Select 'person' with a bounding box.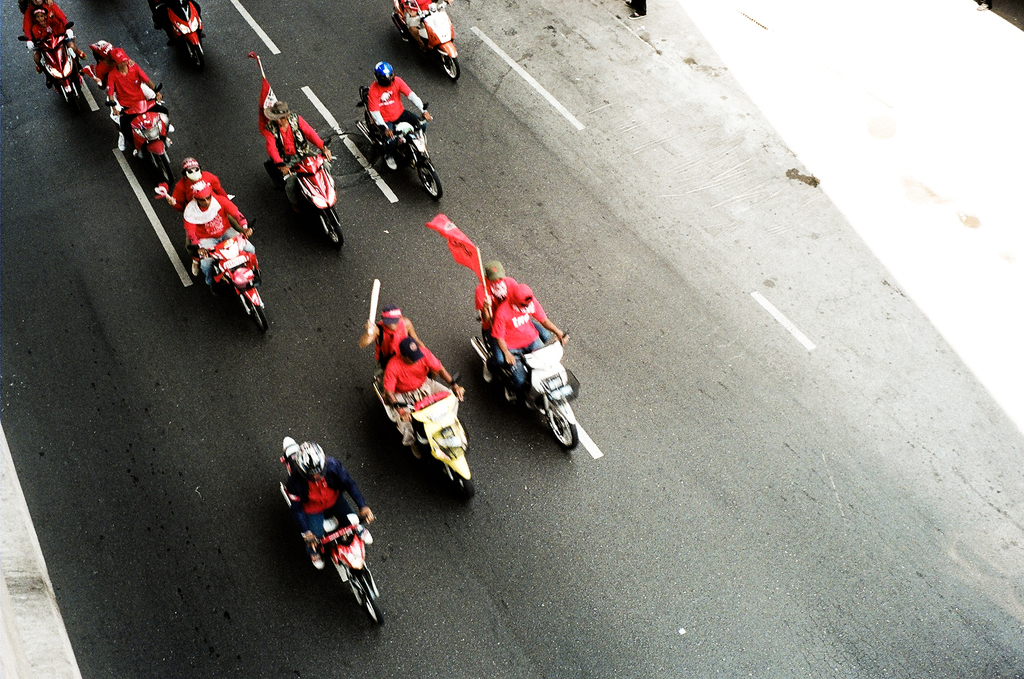
select_region(285, 440, 372, 568).
